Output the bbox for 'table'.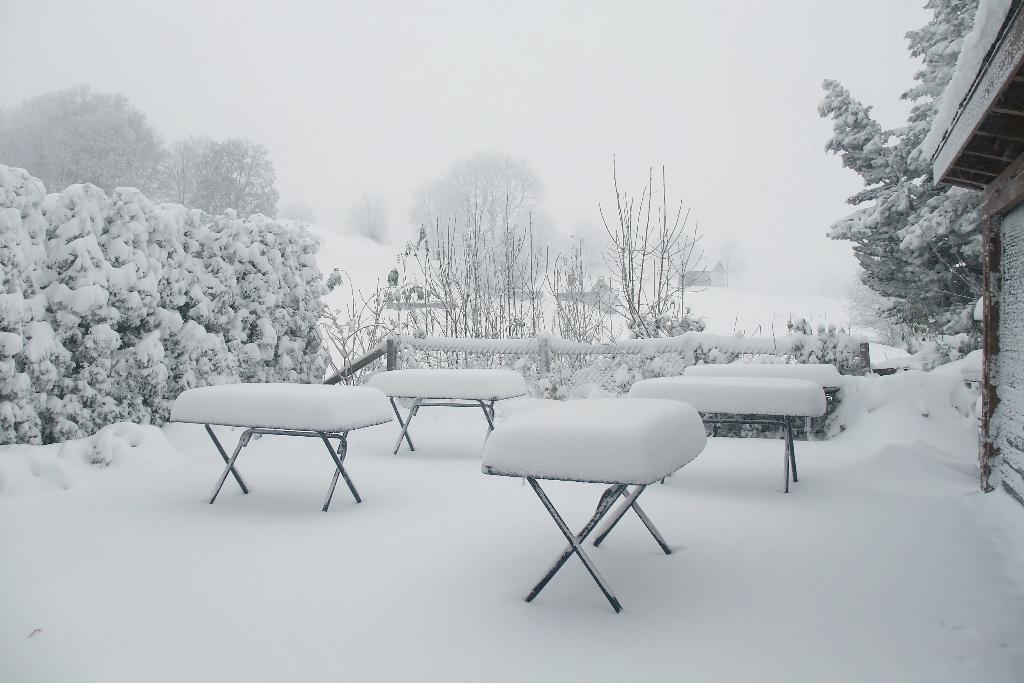
crop(628, 378, 830, 497).
